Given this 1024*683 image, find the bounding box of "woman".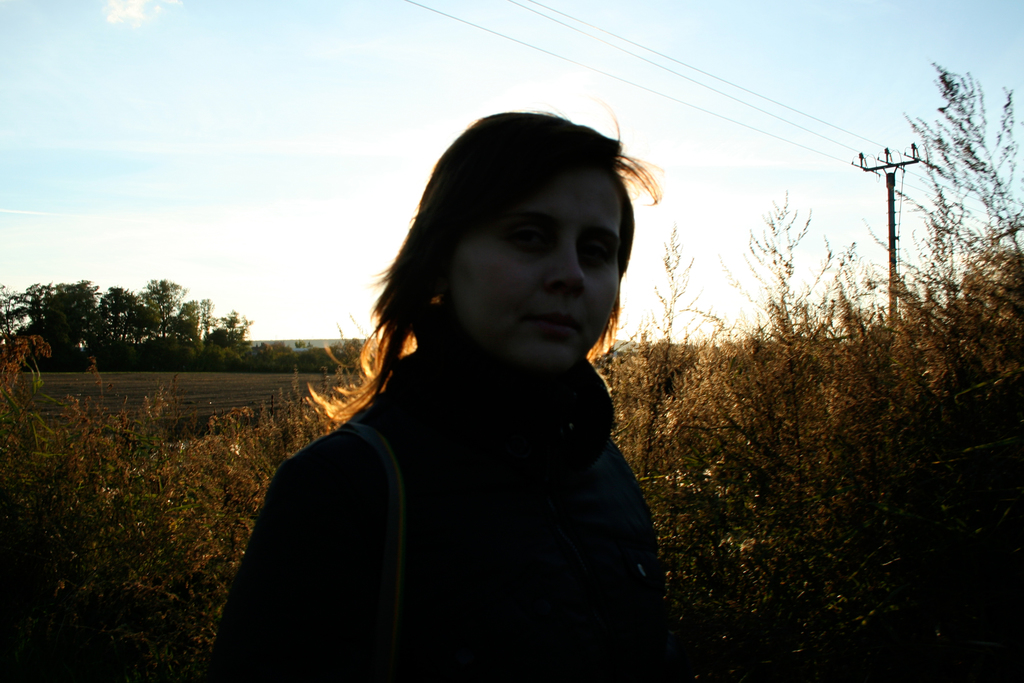
<region>195, 105, 693, 679</region>.
